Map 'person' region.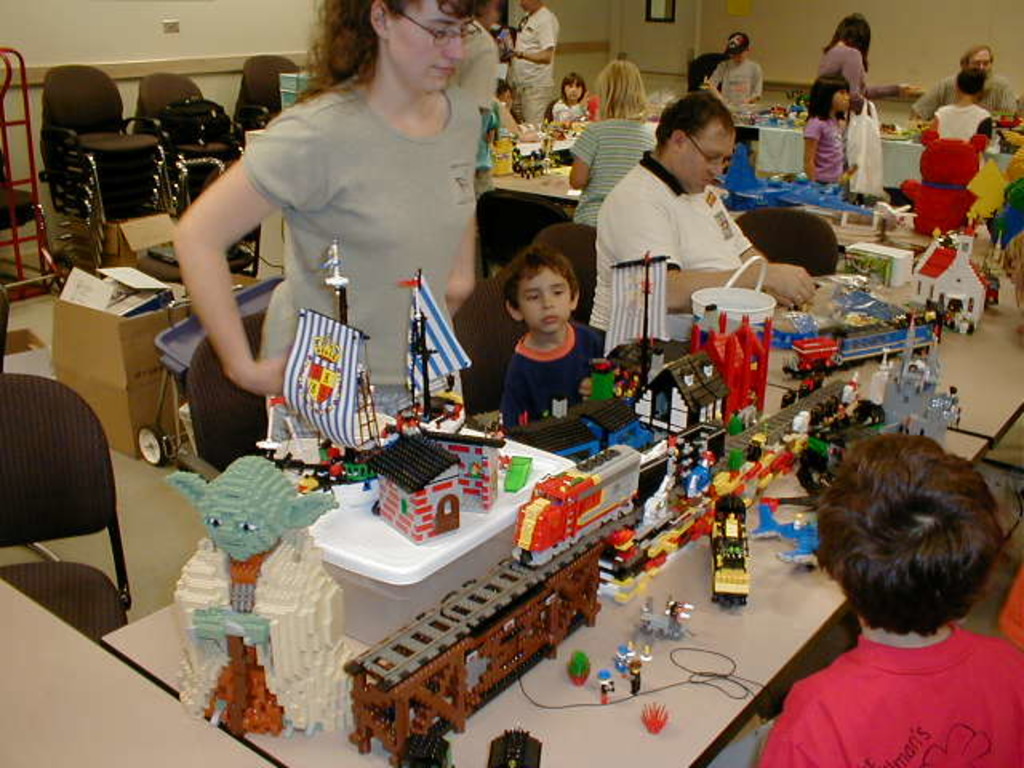
Mapped to 451/0/501/114.
